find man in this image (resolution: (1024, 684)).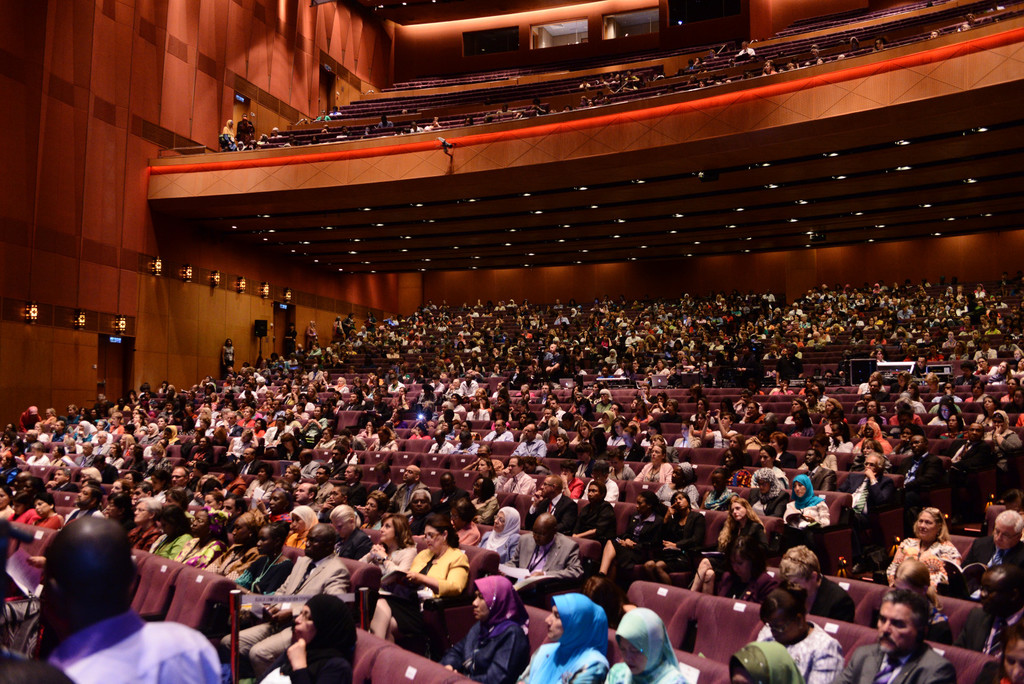
x1=366, y1=463, x2=397, y2=496.
